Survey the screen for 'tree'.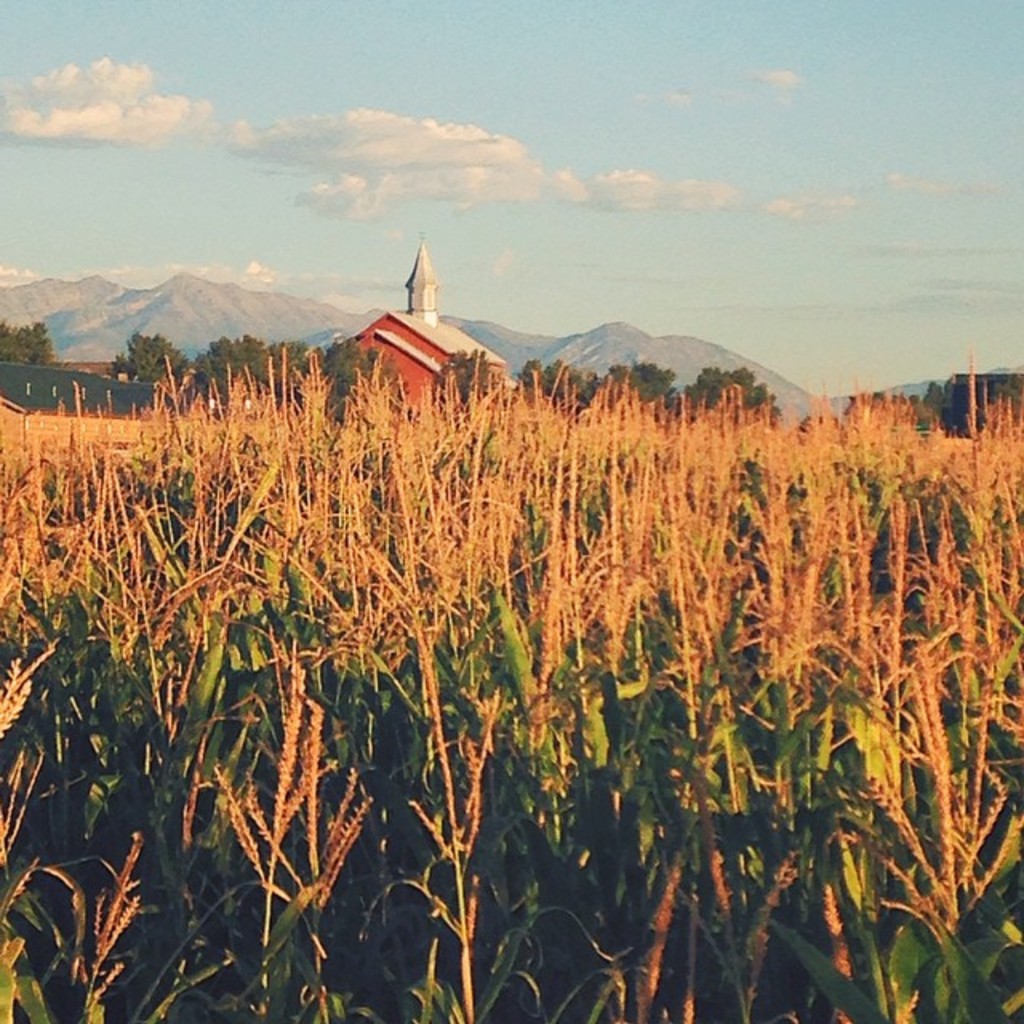
Survey found: locate(976, 376, 1022, 424).
